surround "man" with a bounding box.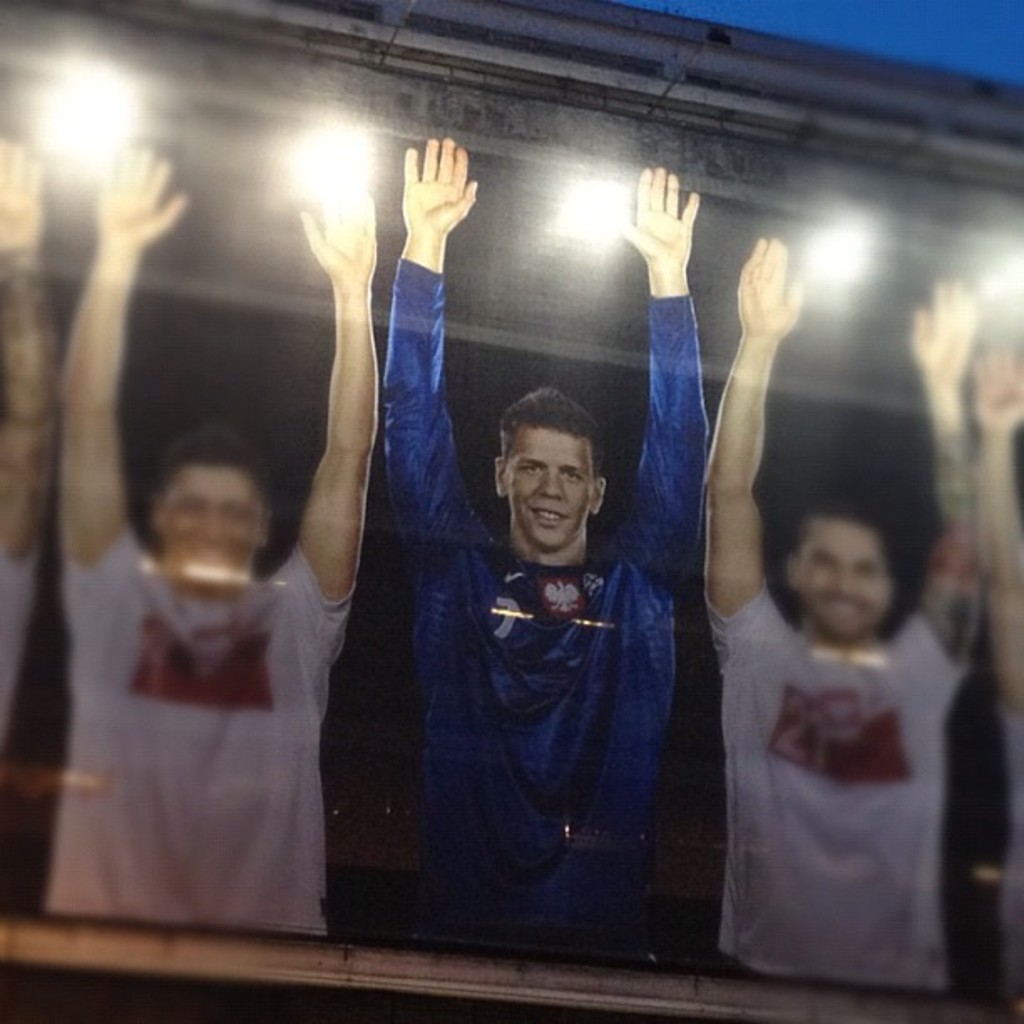
<region>0, 137, 60, 743</region>.
